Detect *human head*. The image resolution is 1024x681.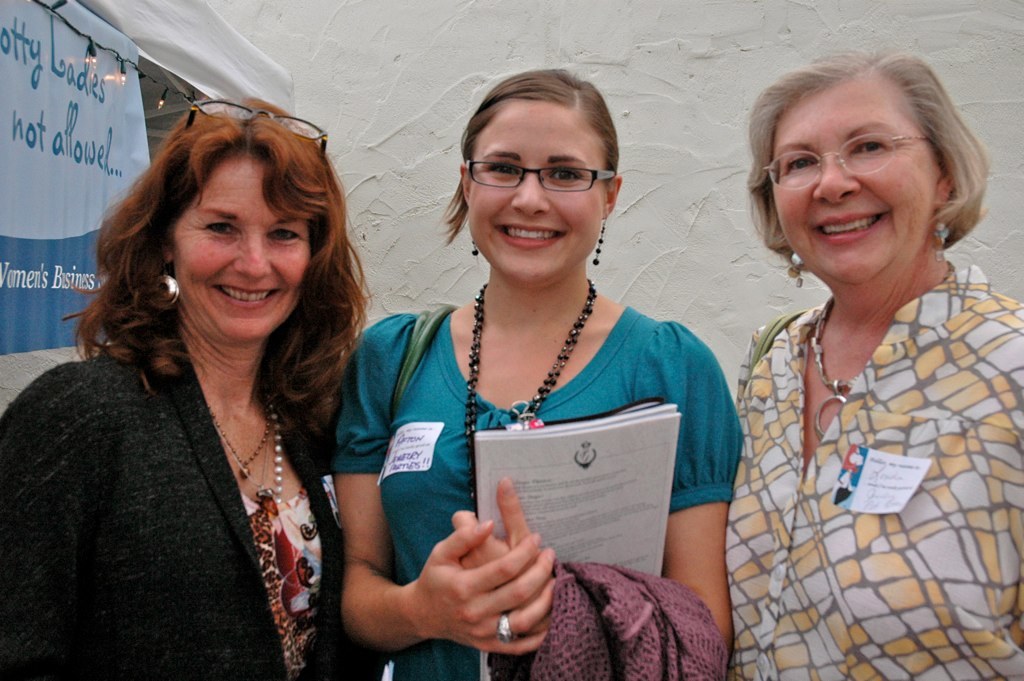
box=[749, 46, 983, 288].
